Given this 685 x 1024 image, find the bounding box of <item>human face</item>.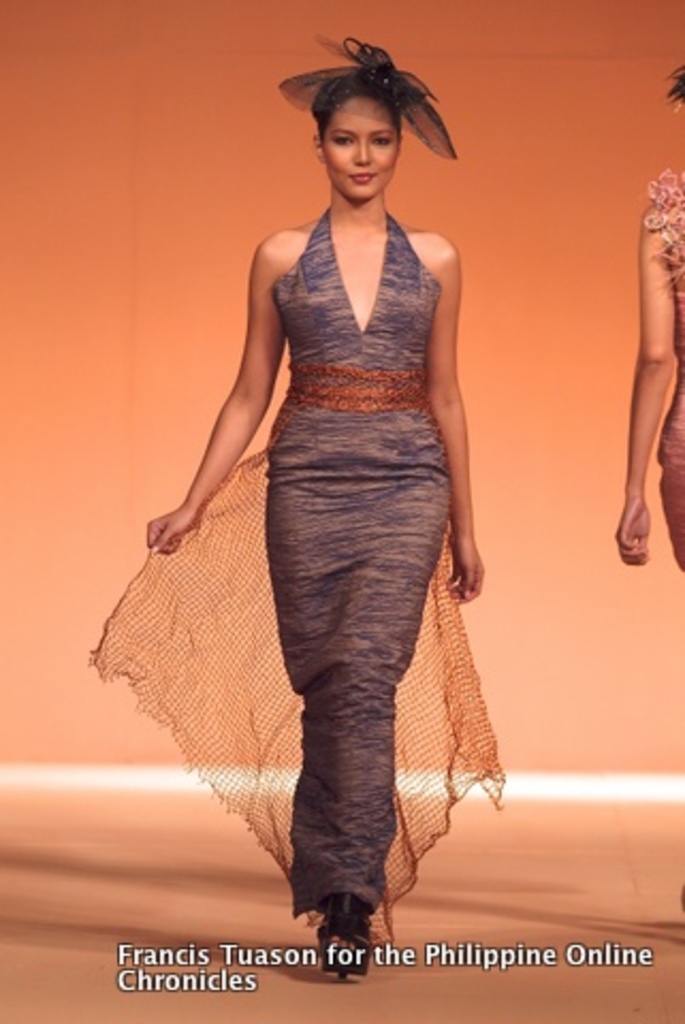
left=324, top=92, right=399, bottom=201.
